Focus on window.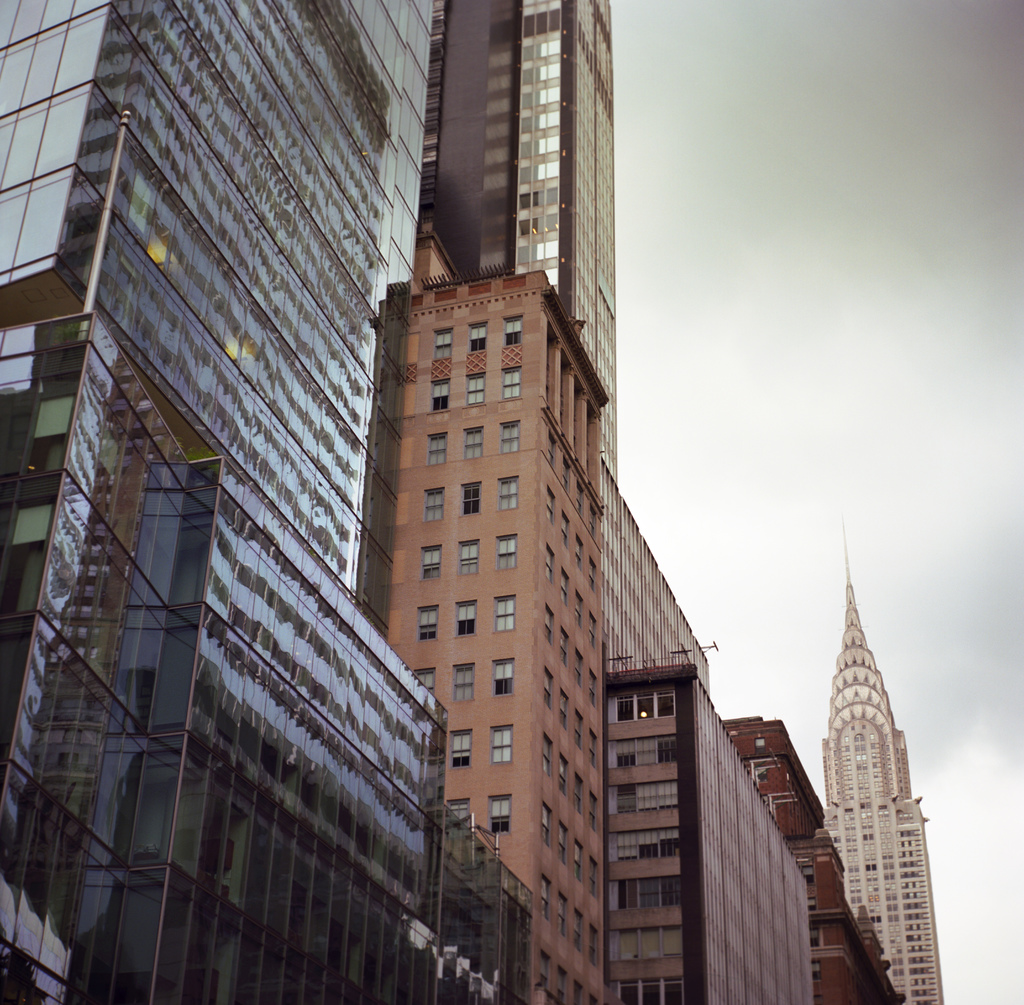
Focused at select_region(591, 860, 598, 897).
